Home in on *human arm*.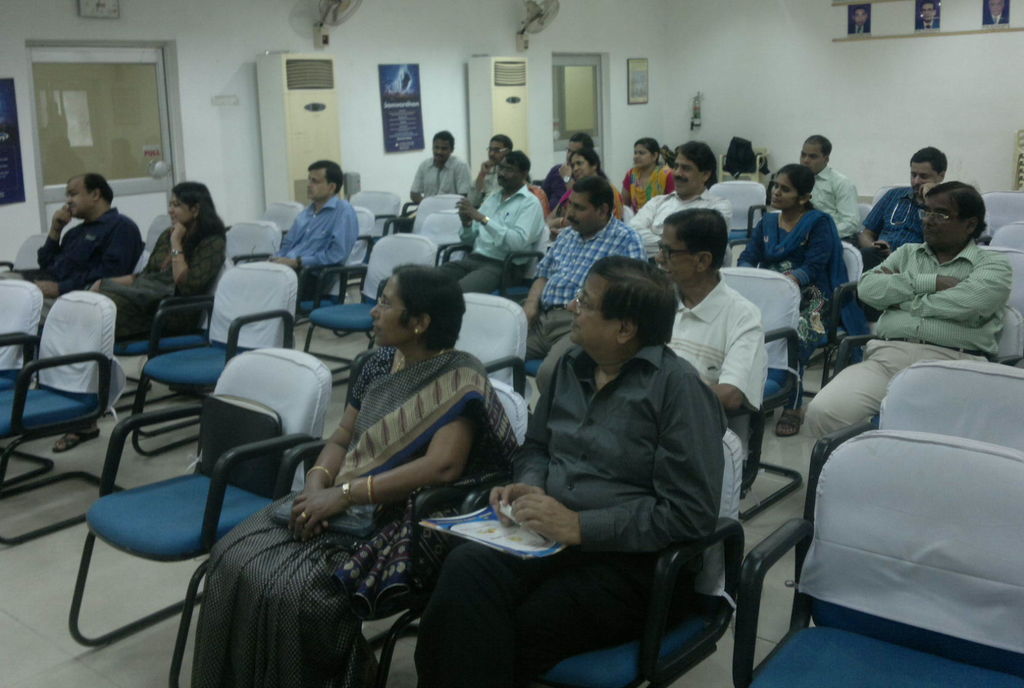
Homed in at {"x1": 829, "y1": 184, "x2": 862, "y2": 231}.
